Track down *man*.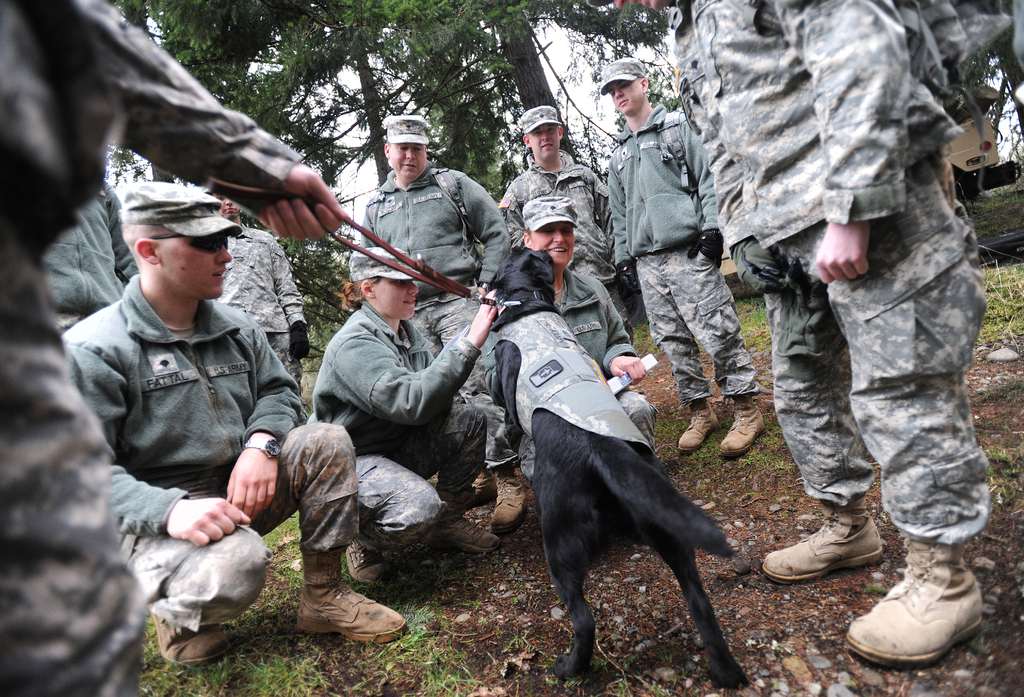
Tracked to [x1=499, y1=104, x2=627, y2=342].
